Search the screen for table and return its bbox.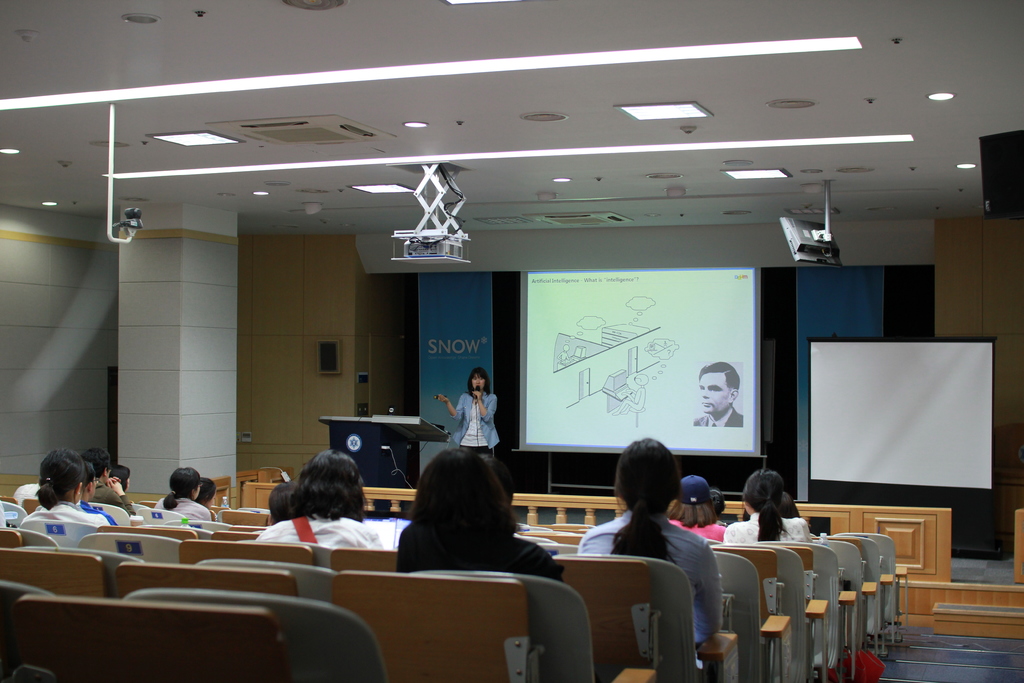
Found: Rect(320, 415, 447, 491).
